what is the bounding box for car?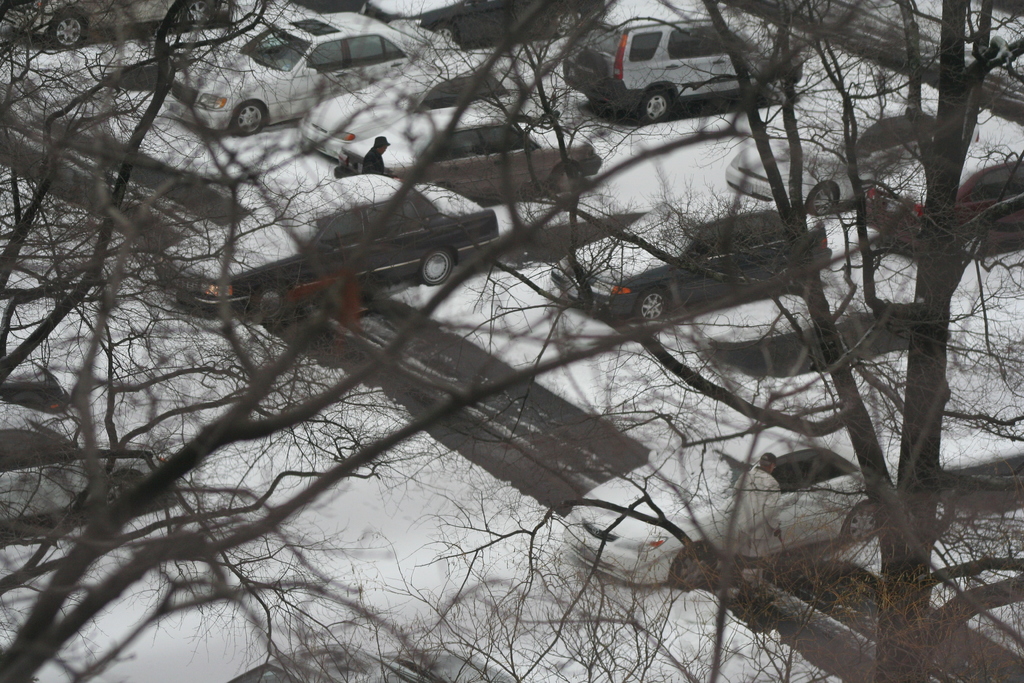
crop(543, 190, 831, 323).
